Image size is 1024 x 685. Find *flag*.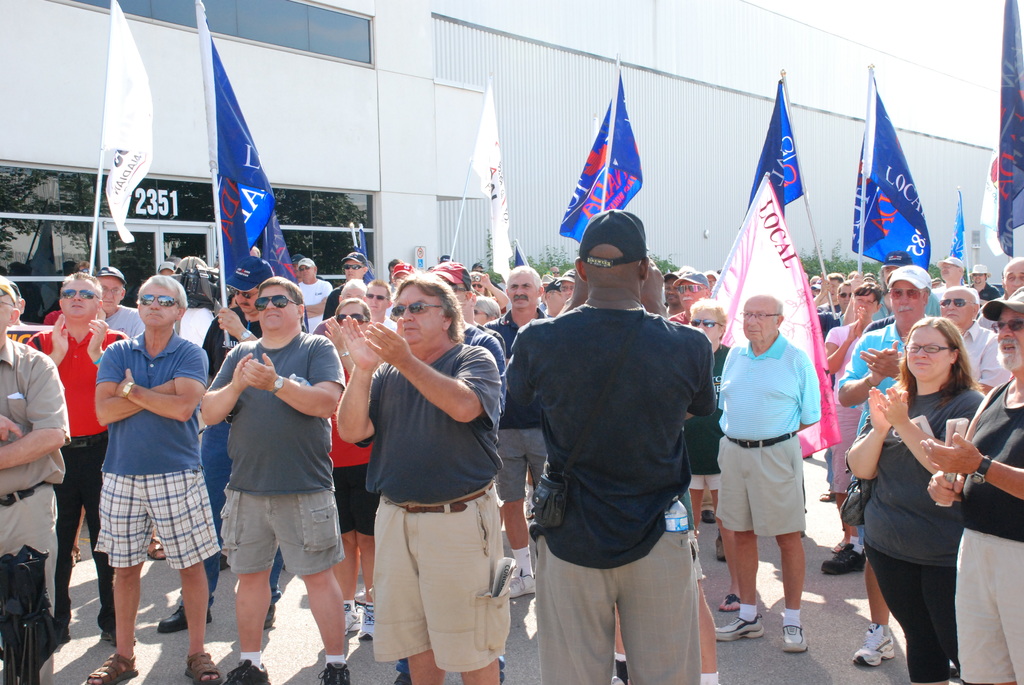
rect(516, 238, 531, 272).
